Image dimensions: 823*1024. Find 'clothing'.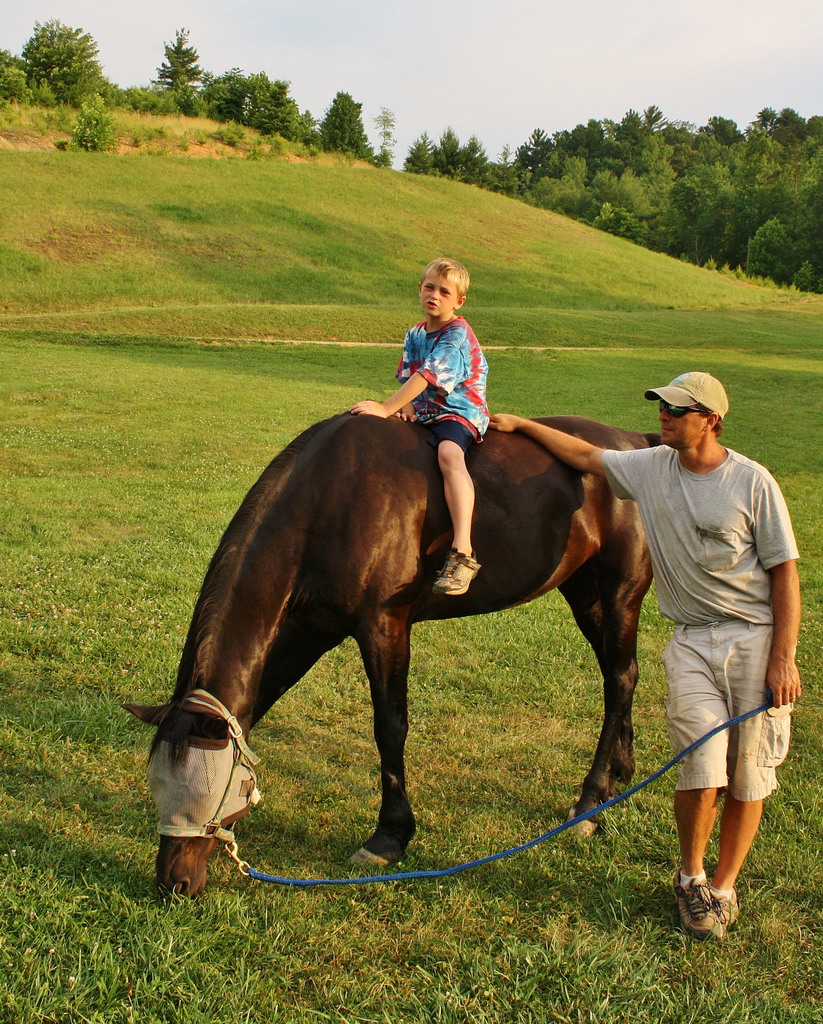
locate(396, 291, 501, 418).
